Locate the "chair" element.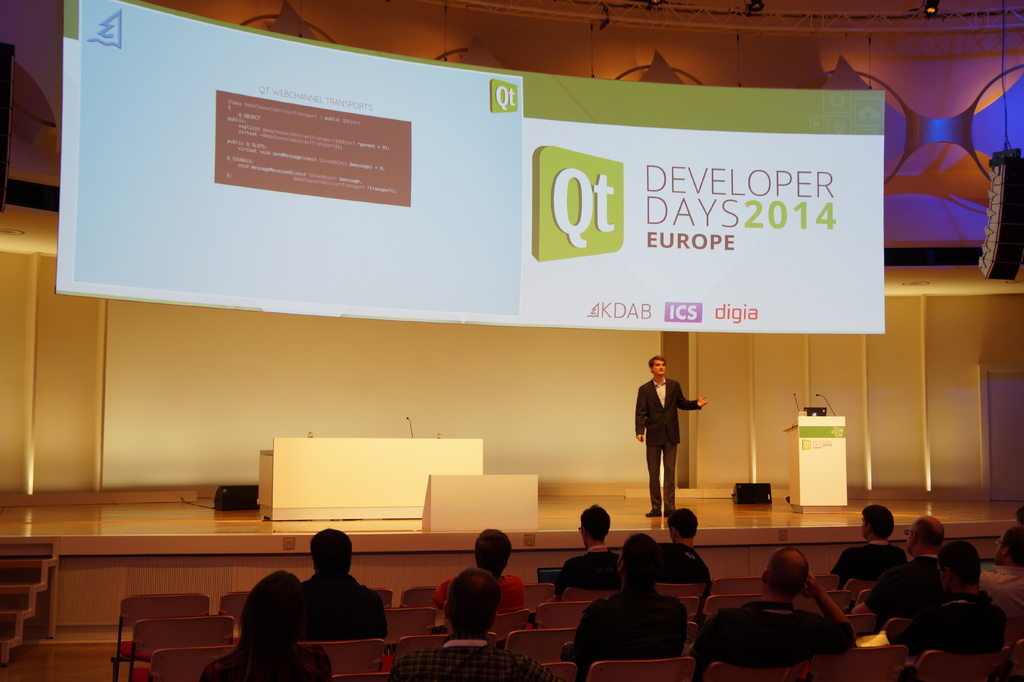
Element bbox: region(687, 619, 698, 645).
